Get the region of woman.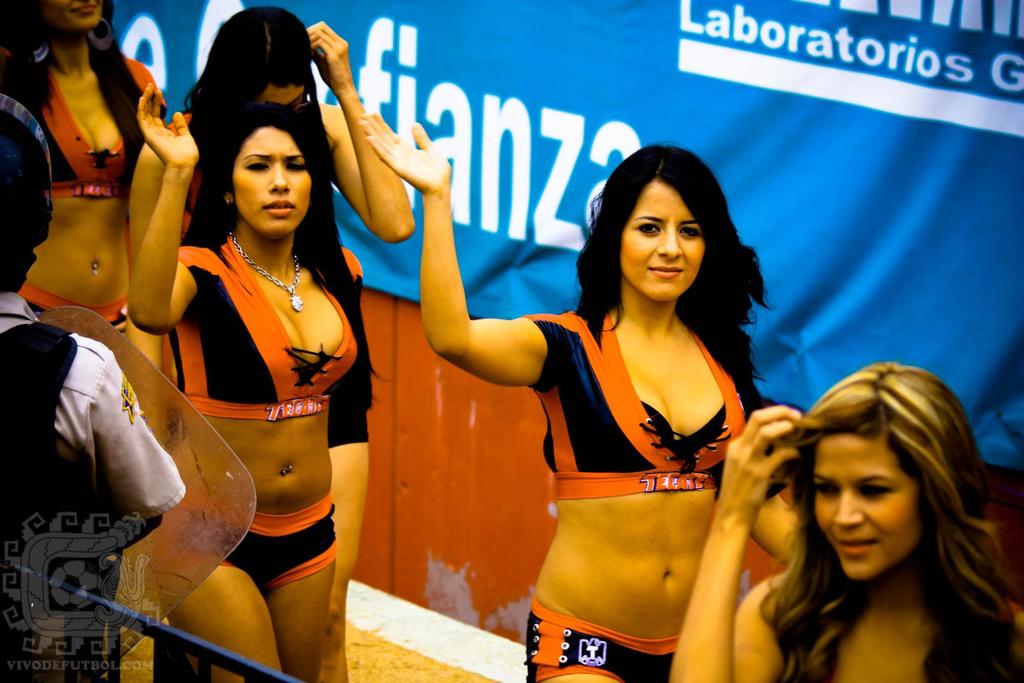
<region>0, 0, 170, 370</region>.
